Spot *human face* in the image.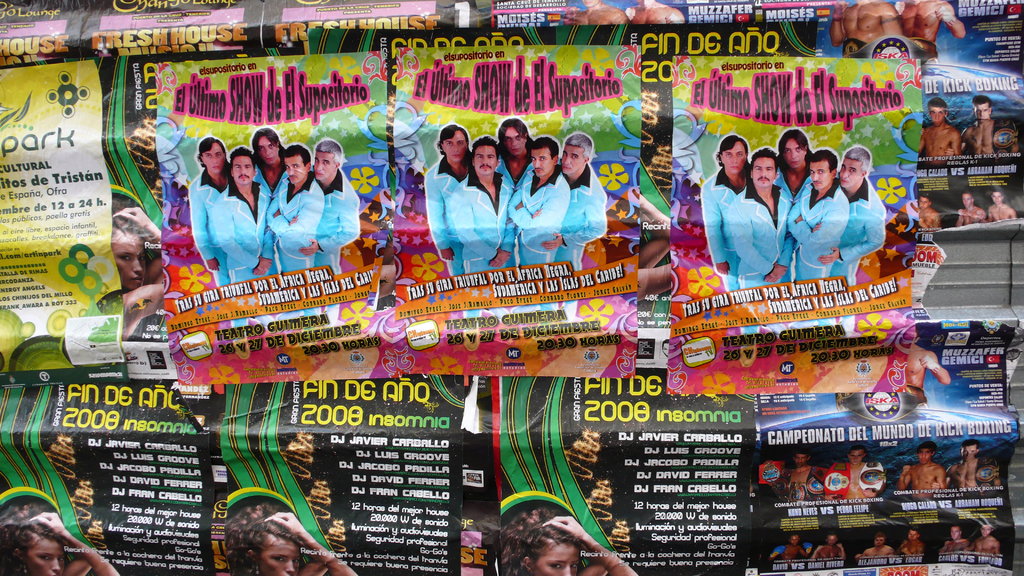
*human face* found at BBox(753, 154, 777, 188).
